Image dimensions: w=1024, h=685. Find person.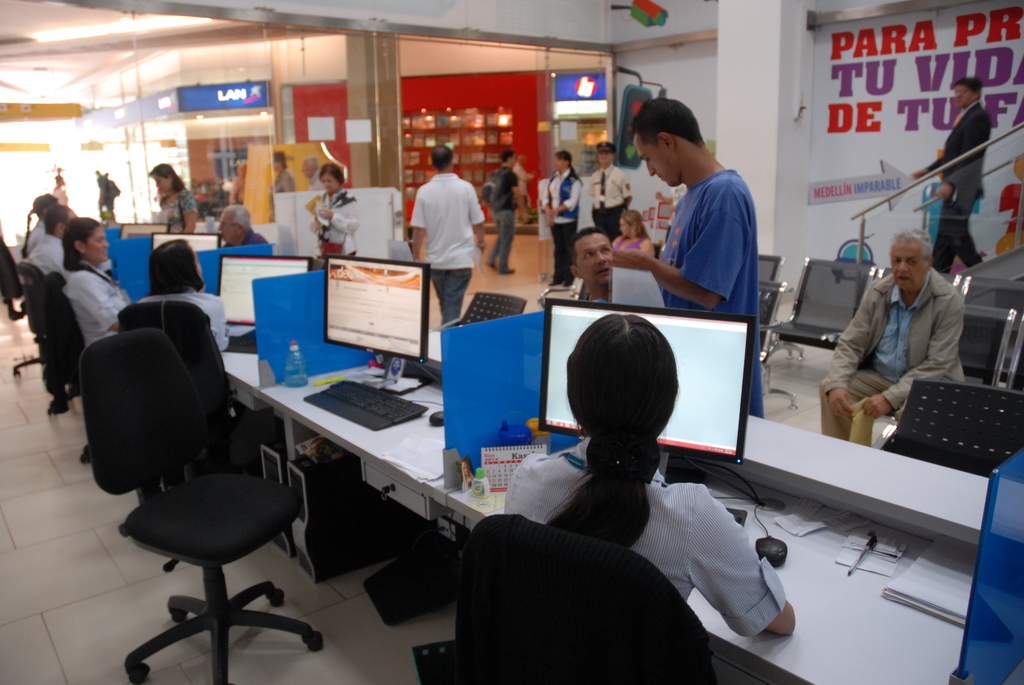
<box>310,159,365,263</box>.
